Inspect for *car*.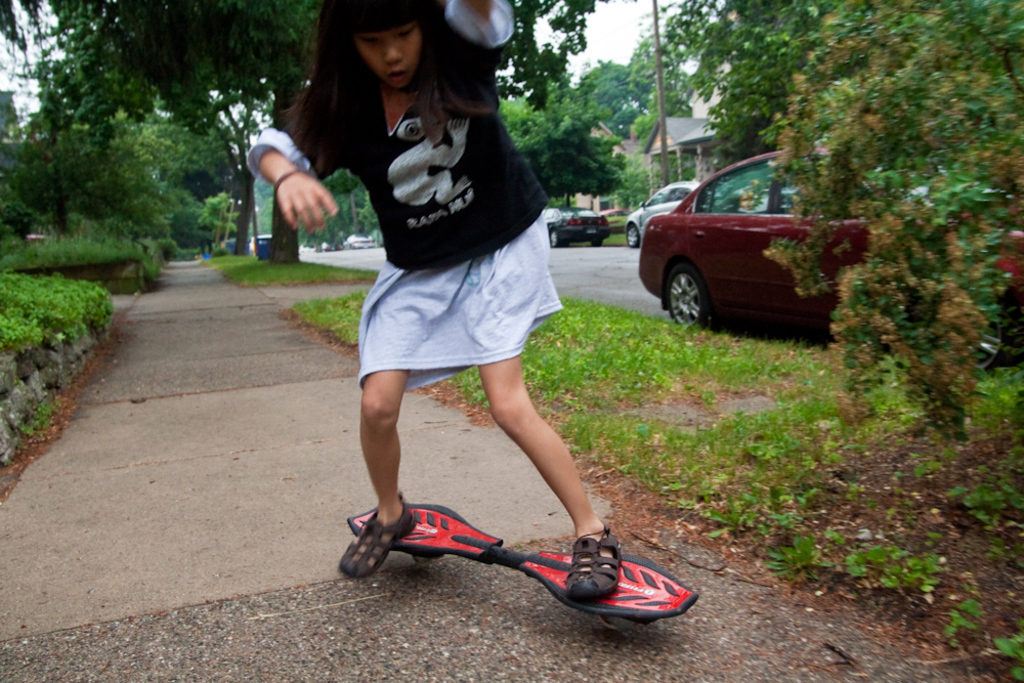
Inspection: 545/209/611/247.
